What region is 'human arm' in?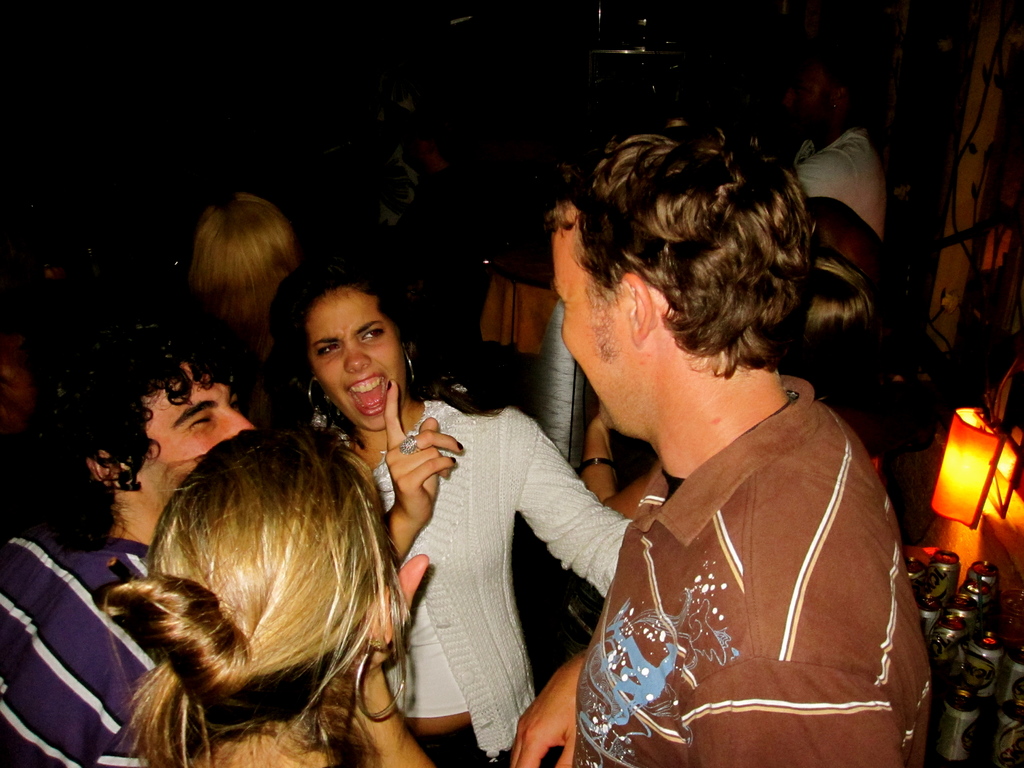
select_region(381, 368, 466, 569).
